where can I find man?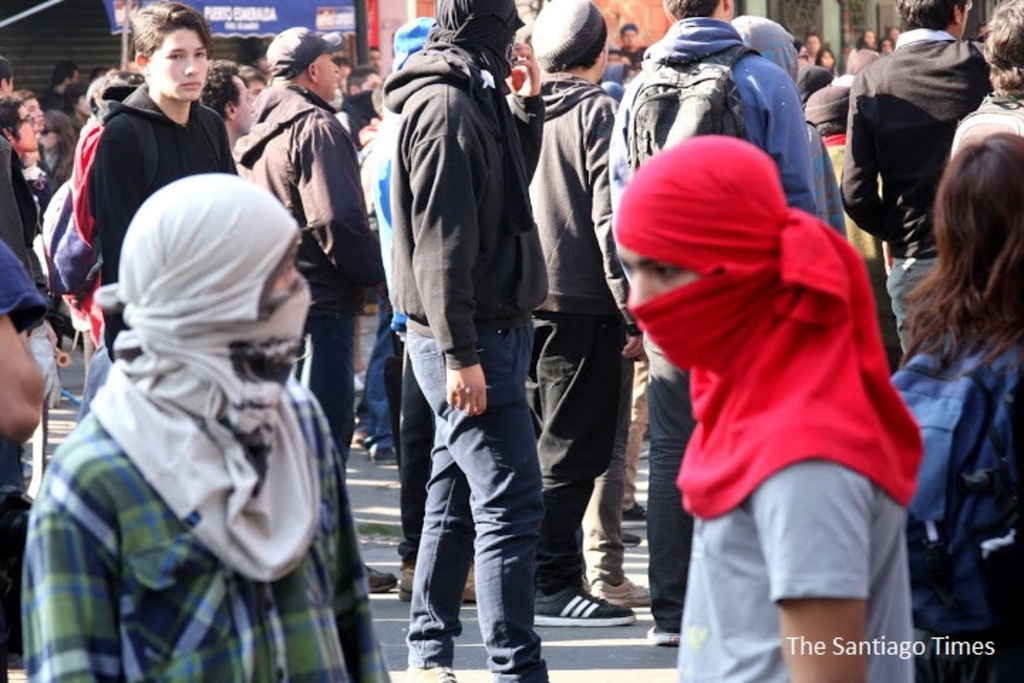
You can find it at locate(526, 0, 644, 626).
